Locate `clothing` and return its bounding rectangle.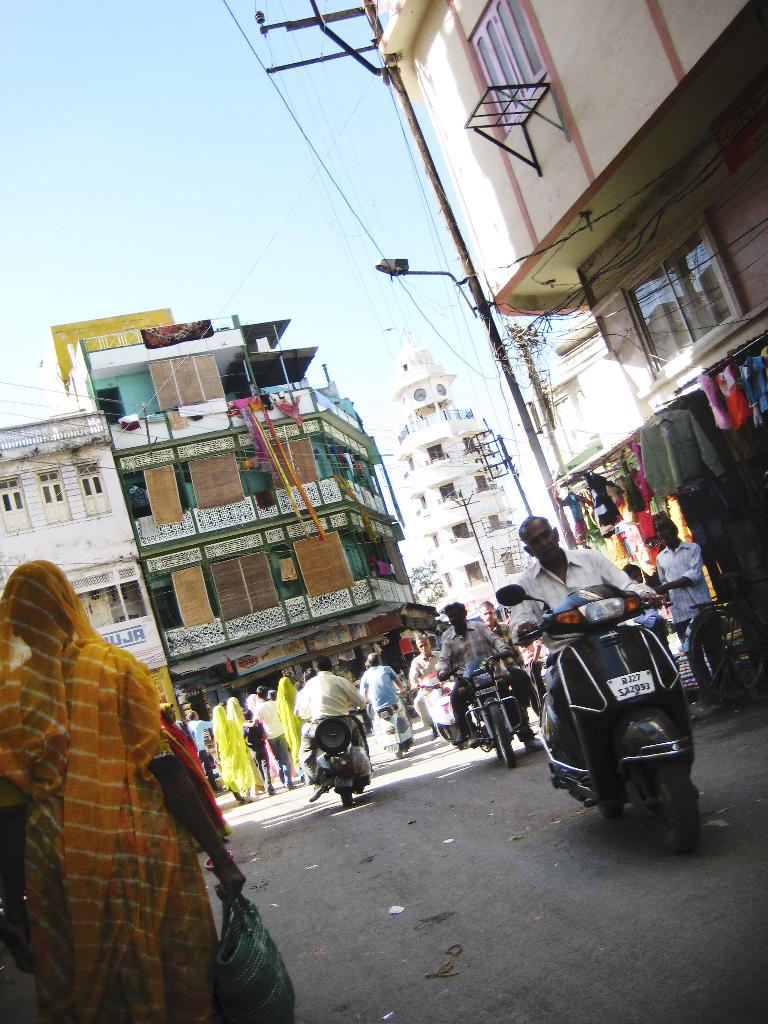
x1=251, y1=696, x2=296, y2=787.
